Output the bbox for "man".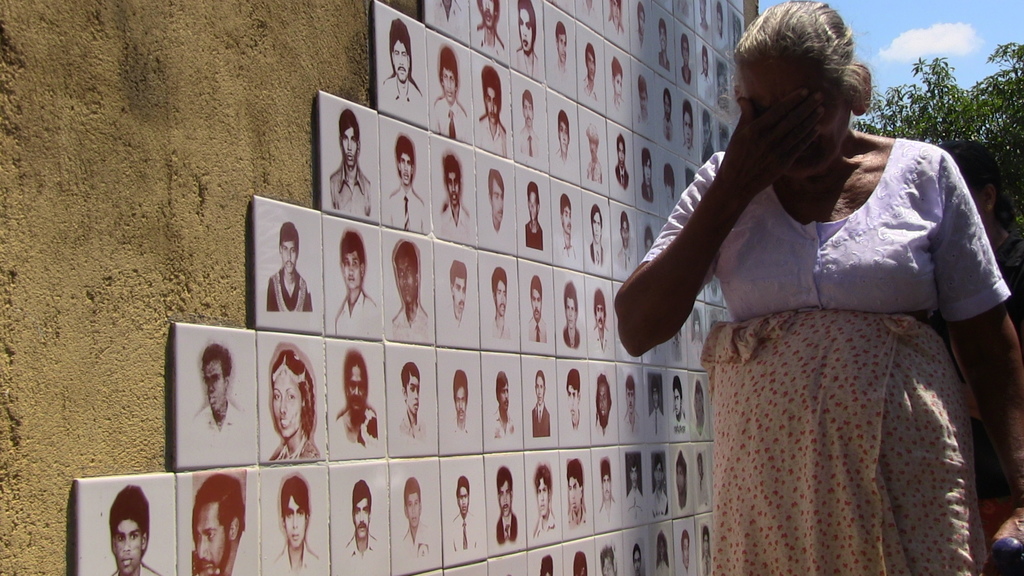
[684, 31, 694, 86].
